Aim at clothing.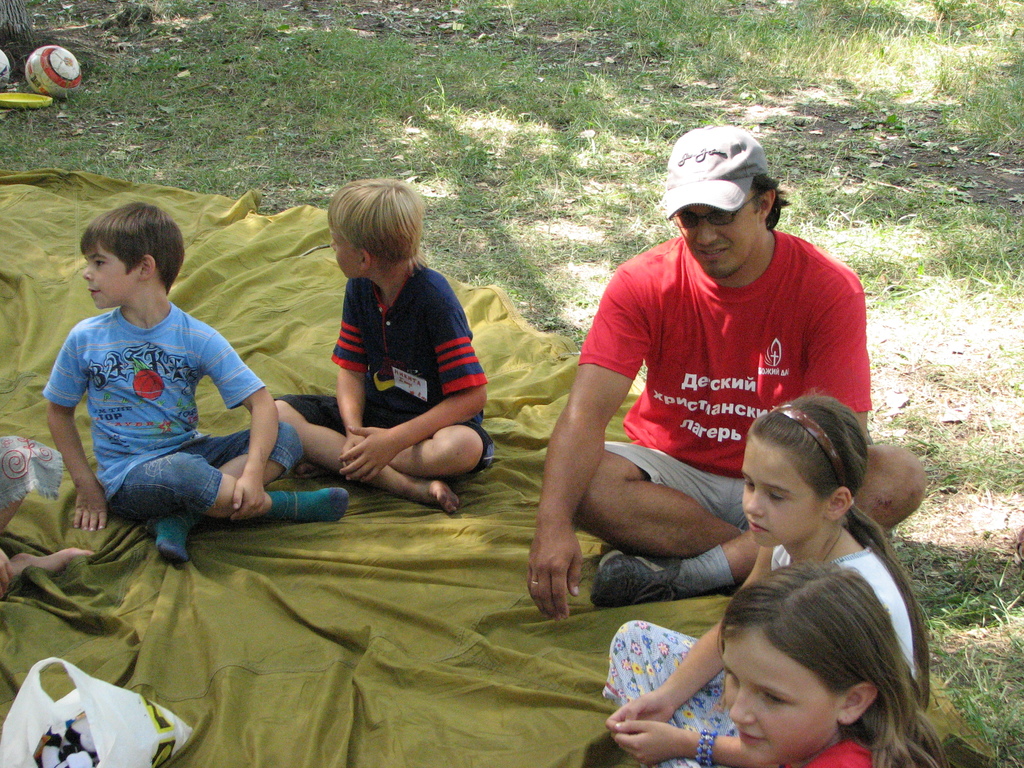
Aimed at {"left": 33, "top": 305, "right": 358, "bottom": 572}.
